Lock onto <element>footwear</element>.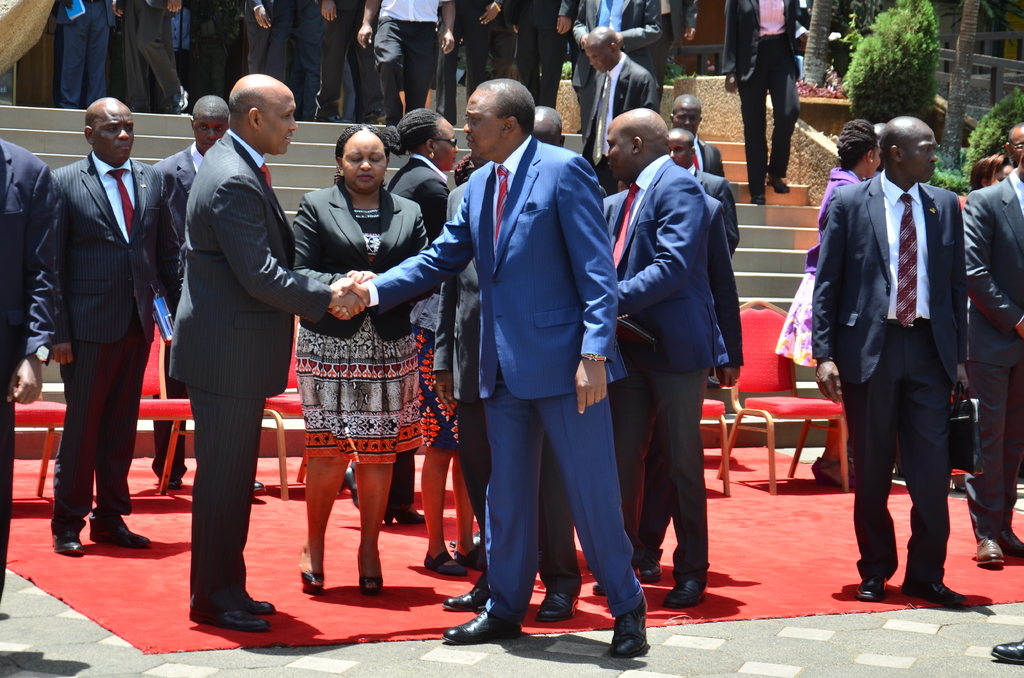
Locked: {"x1": 387, "y1": 504, "x2": 420, "y2": 526}.
